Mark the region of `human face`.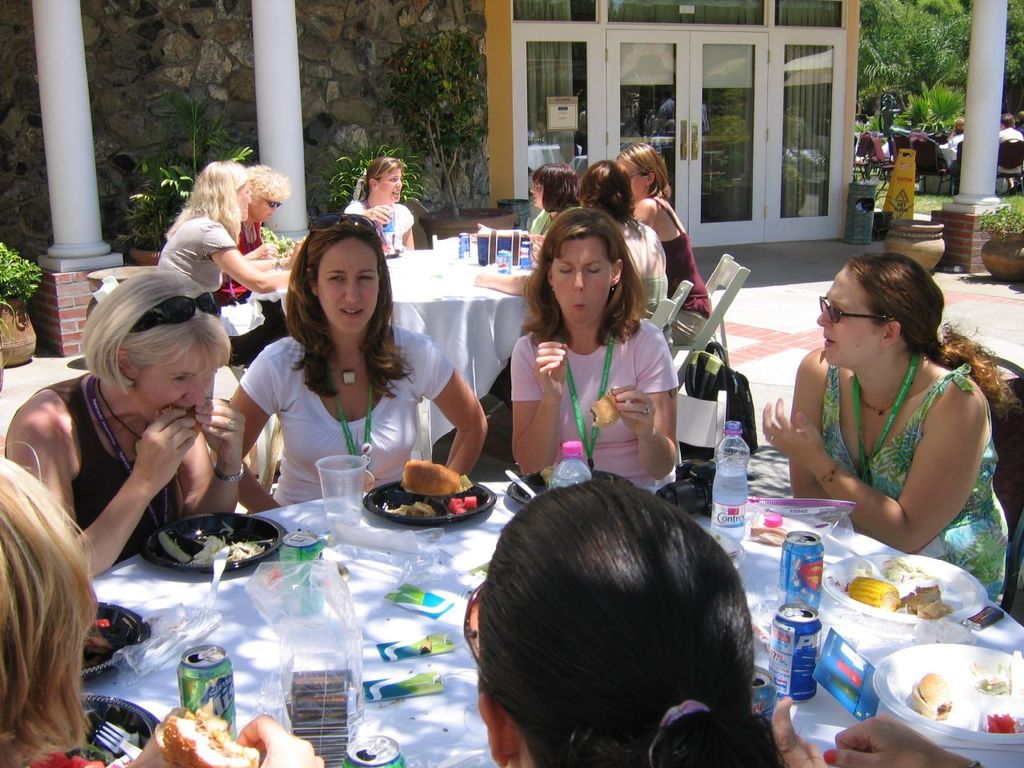
Region: {"x1": 382, "y1": 166, "x2": 406, "y2": 206}.
